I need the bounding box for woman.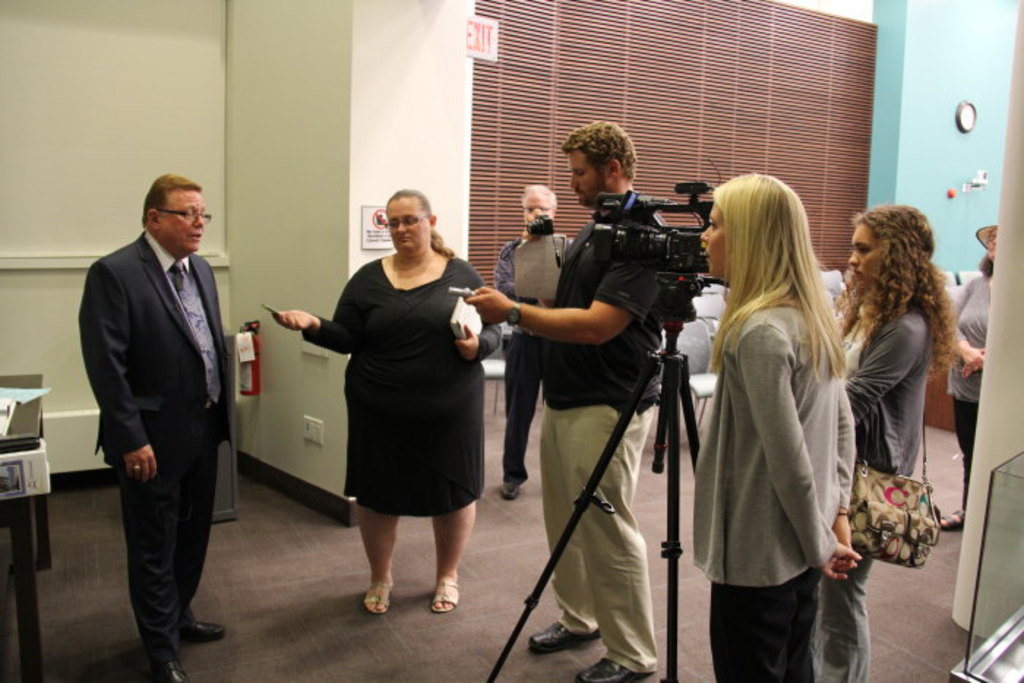
Here it is: bbox=[268, 189, 503, 617].
